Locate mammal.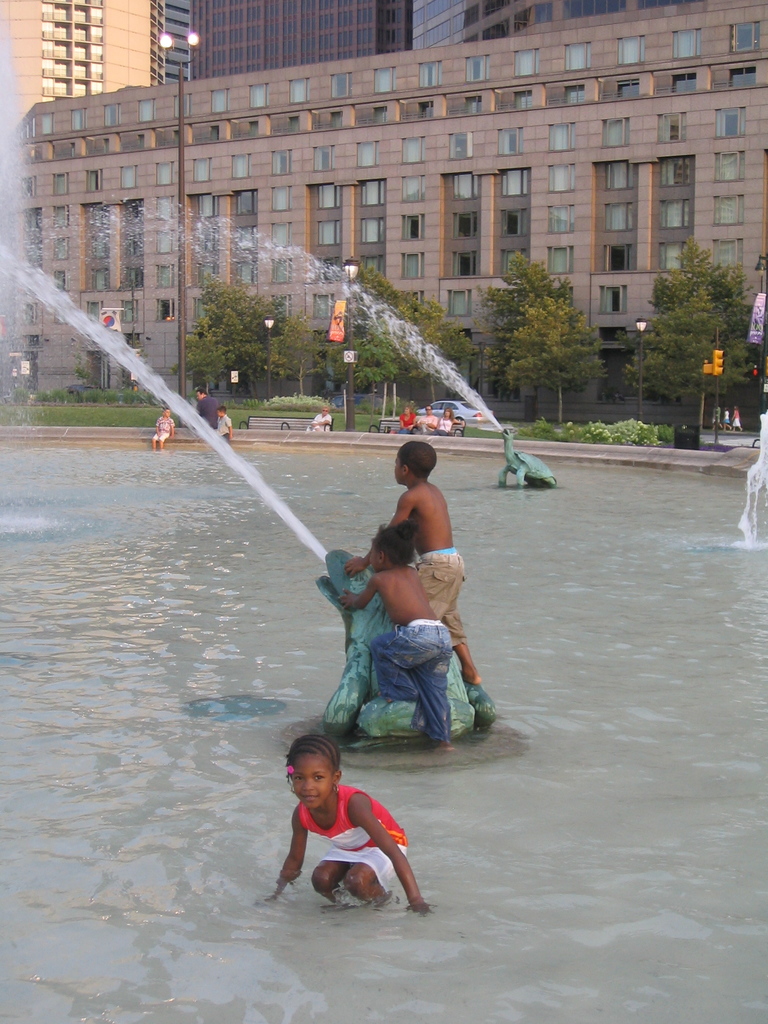
Bounding box: x1=343, y1=519, x2=457, y2=751.
